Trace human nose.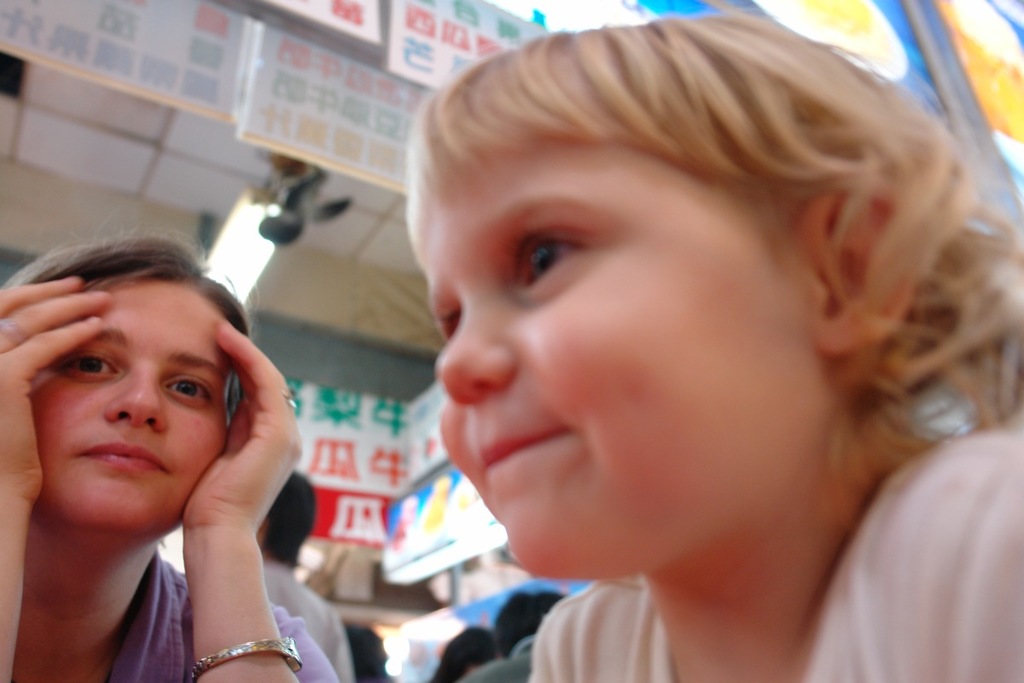
Traced to select_region(438, 295, 520, 409).
